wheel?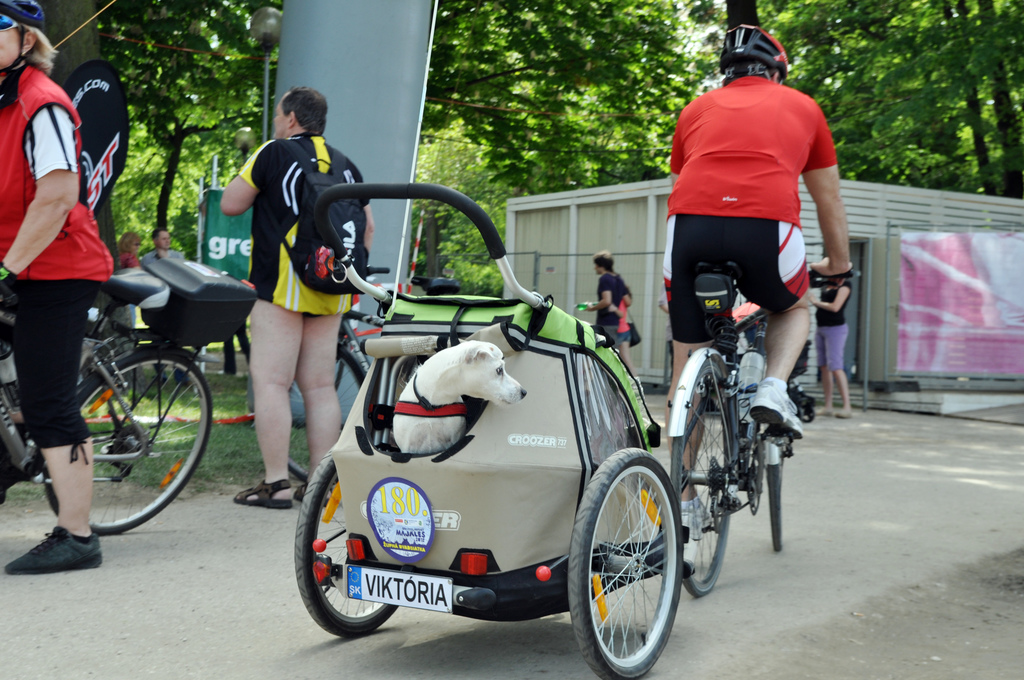
select_region(569, 444, 684, 679)
